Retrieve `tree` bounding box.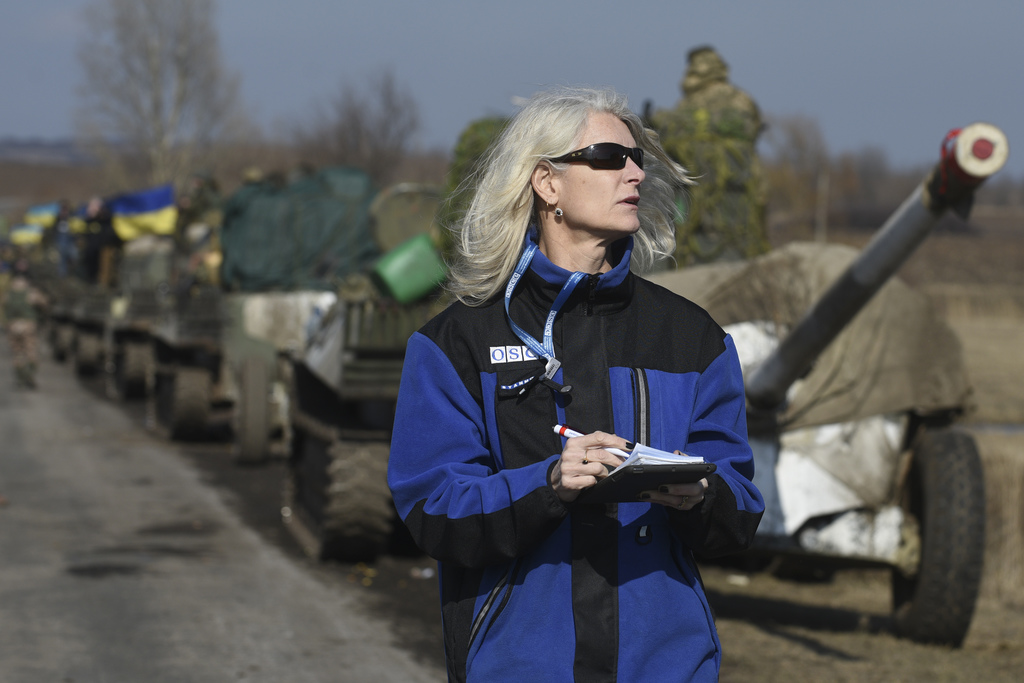
Bounding box: locate(276, 65, 420, 182).
